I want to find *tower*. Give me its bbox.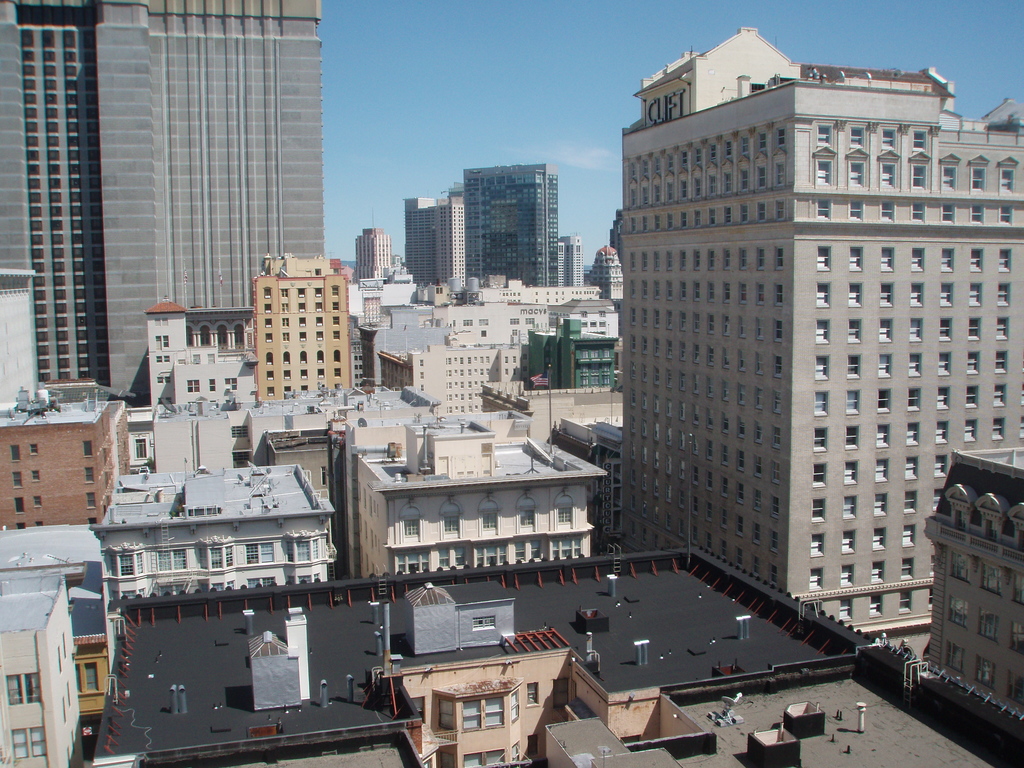
{"left": 258, "top": 257, "right": 355, "bottom": 404}.
